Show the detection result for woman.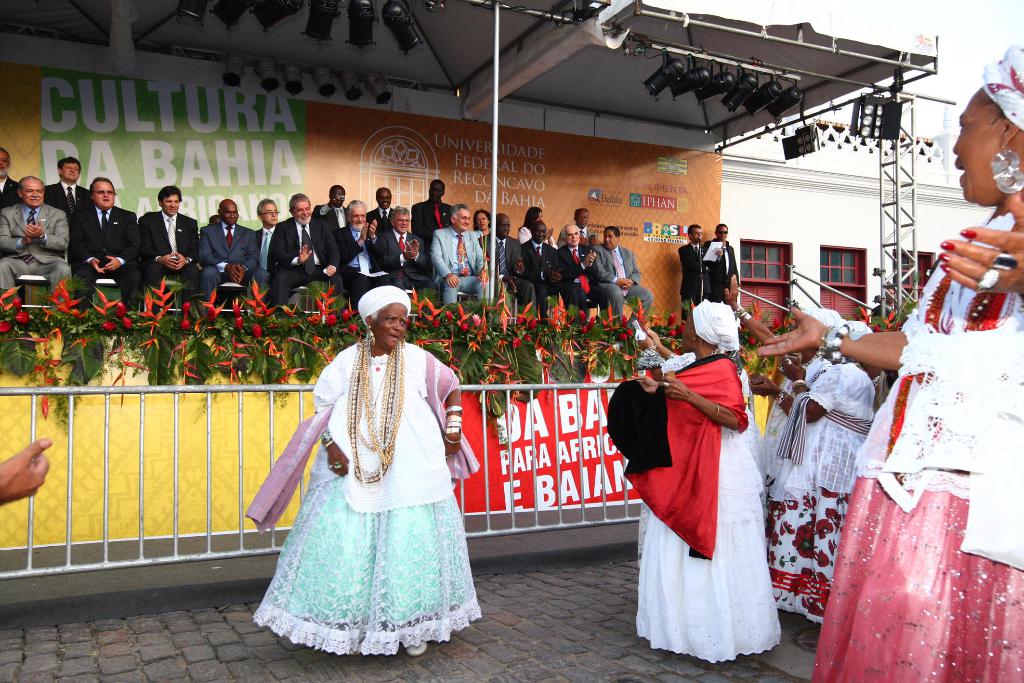
Rect(762, 317, 877, 651).
